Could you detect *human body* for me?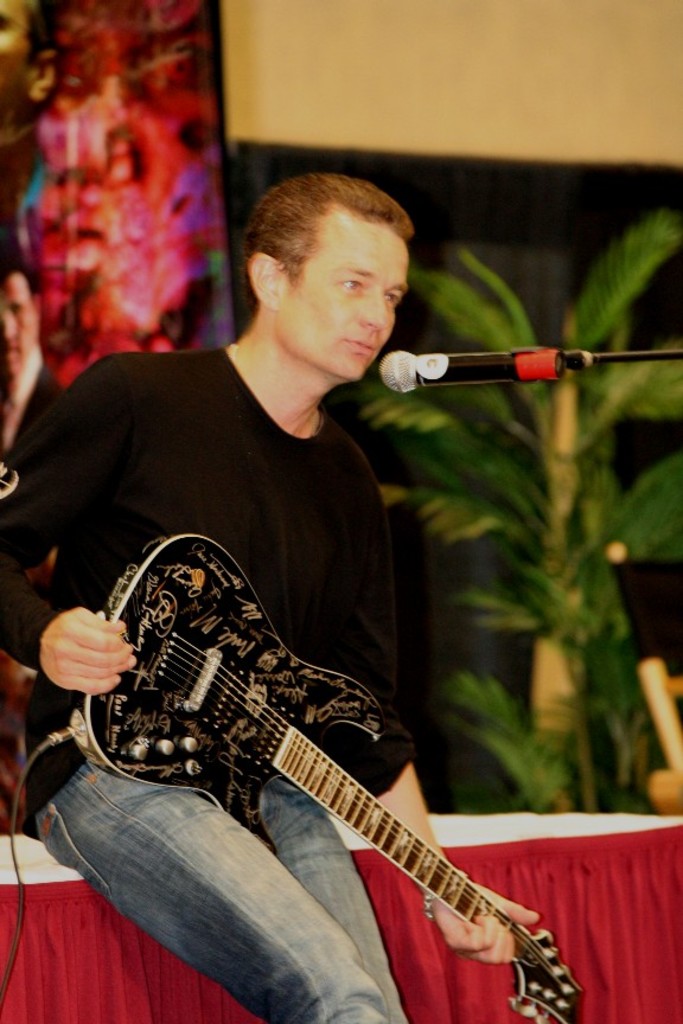
Detection result: x1=0, y1=169, x2=537, y2=1023.
